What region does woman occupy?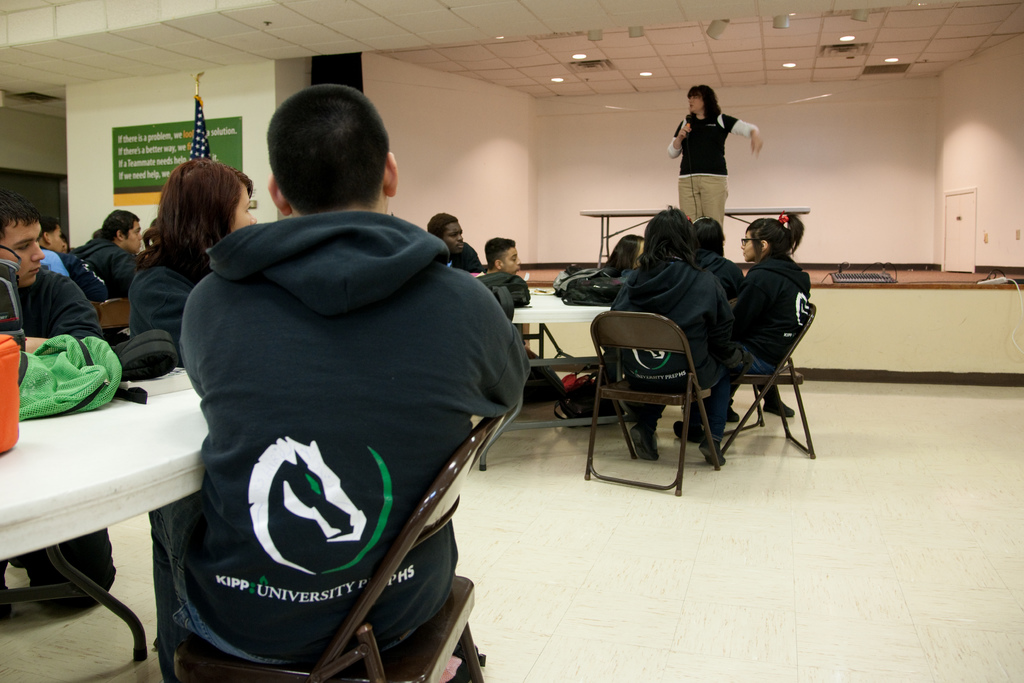
{"x1": 741, "y1": 210, "x2": 812, "y2": 374}.
